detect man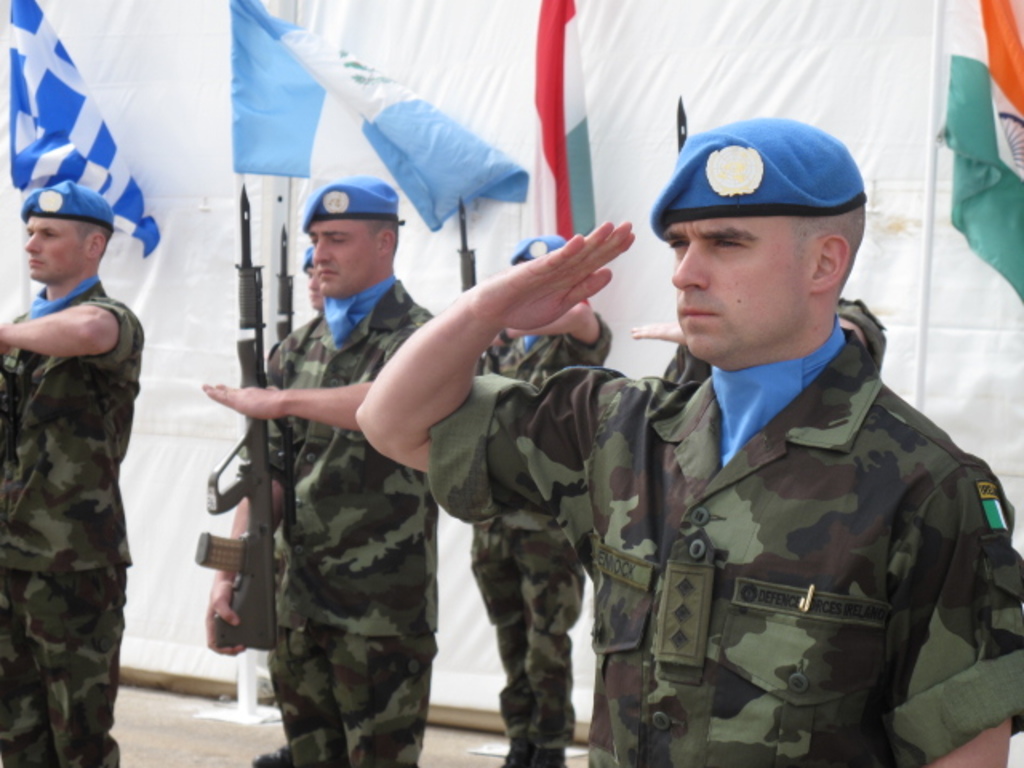
0, 181, 142, 766
